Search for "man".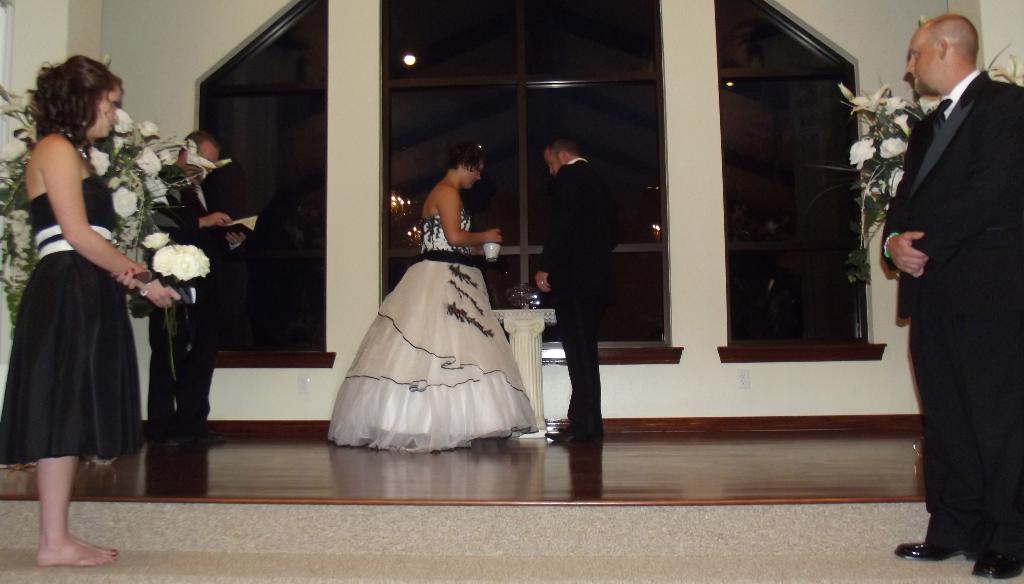
Found at 529/129/617/446.
